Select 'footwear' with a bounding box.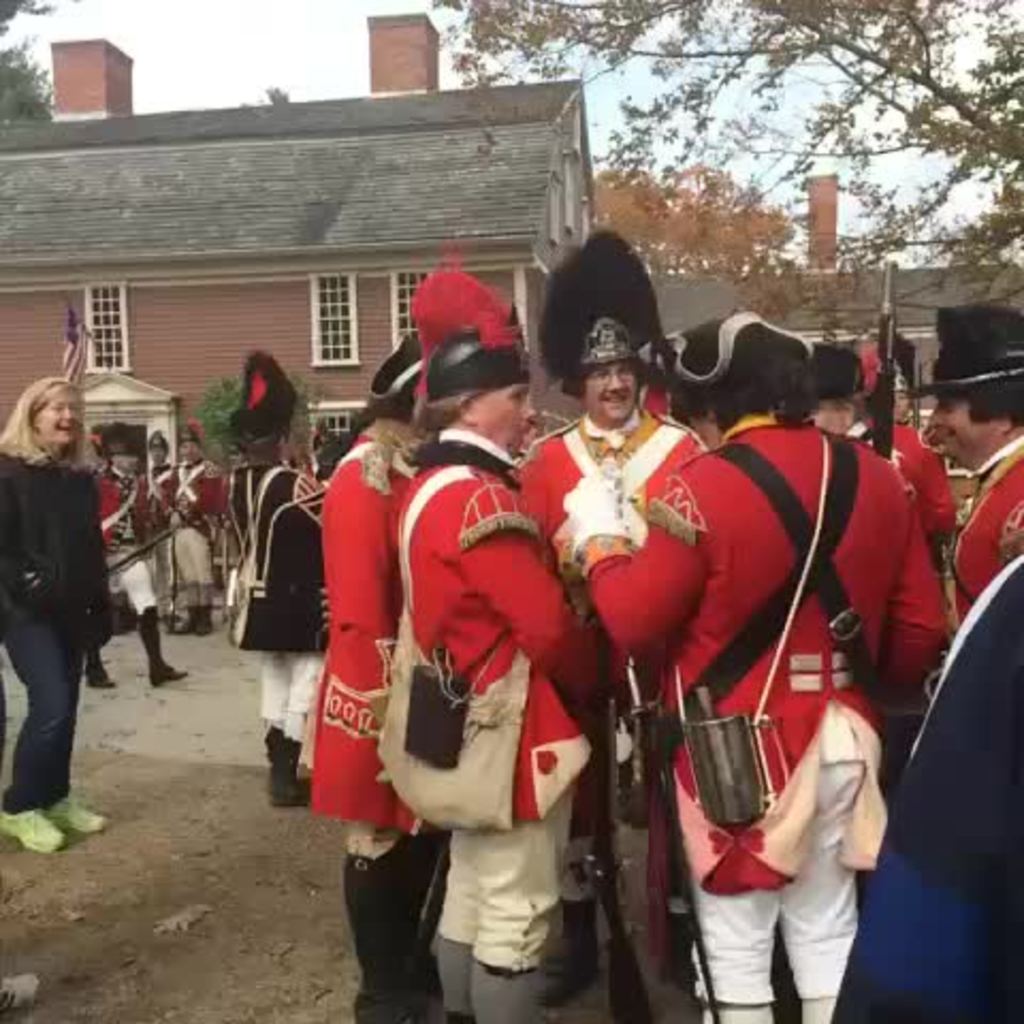
[45, 800, 111, 836].
